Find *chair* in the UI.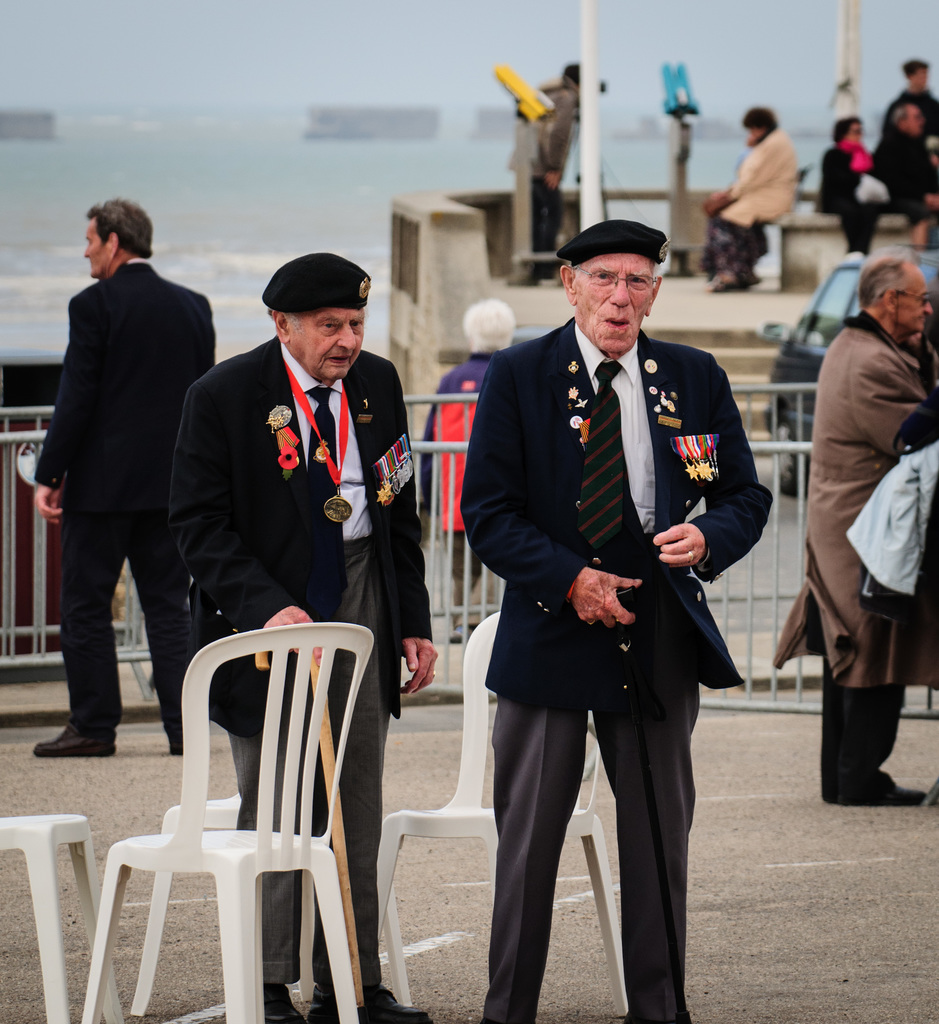
UI element at {"x1": 90, "y1": 599, "x2": 399, "y2": 1023}.
